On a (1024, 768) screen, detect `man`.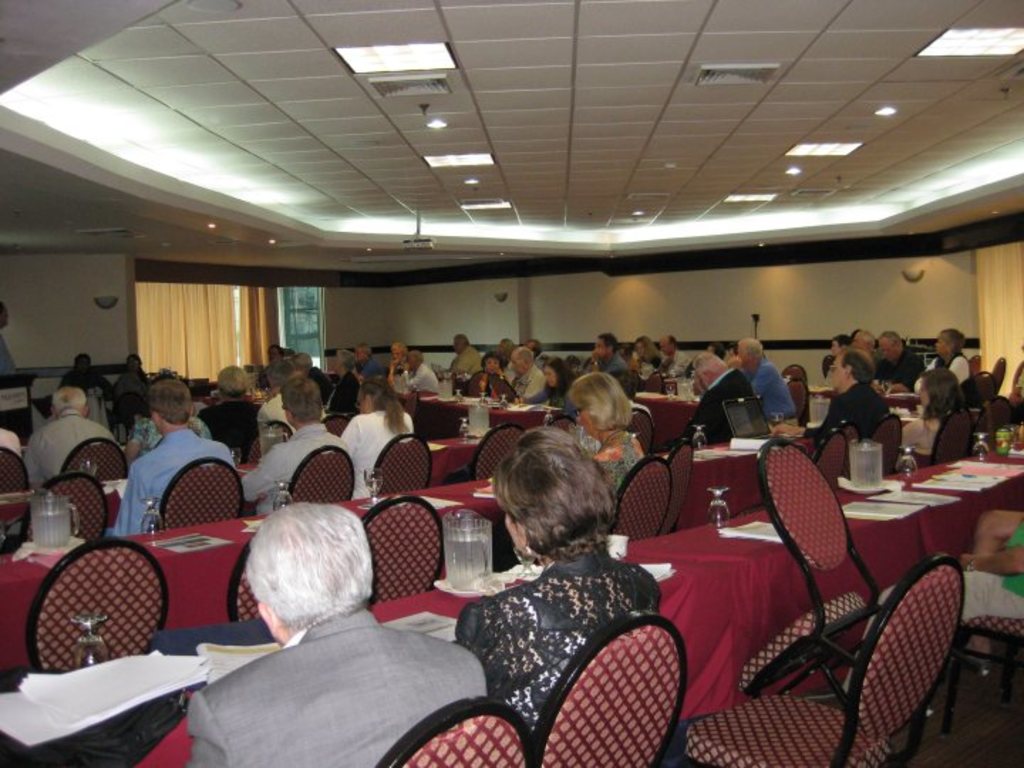
BBox(688, 348, 755, 444).
